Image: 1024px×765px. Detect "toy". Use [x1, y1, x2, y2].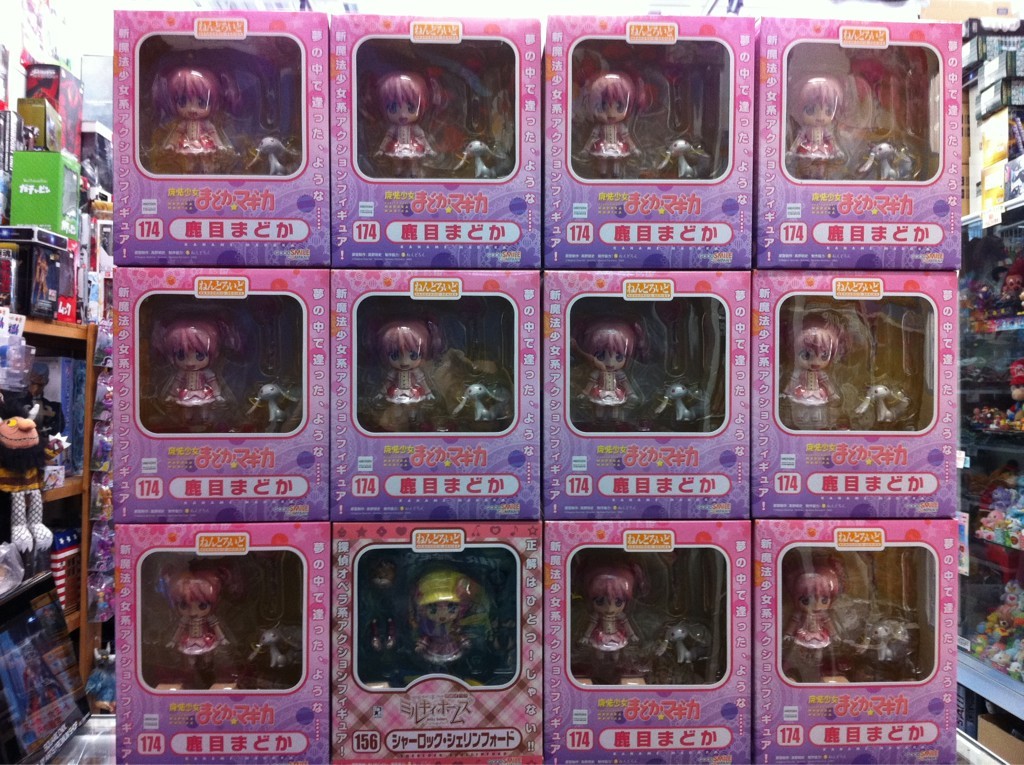
[578, 566, 641, 664].
